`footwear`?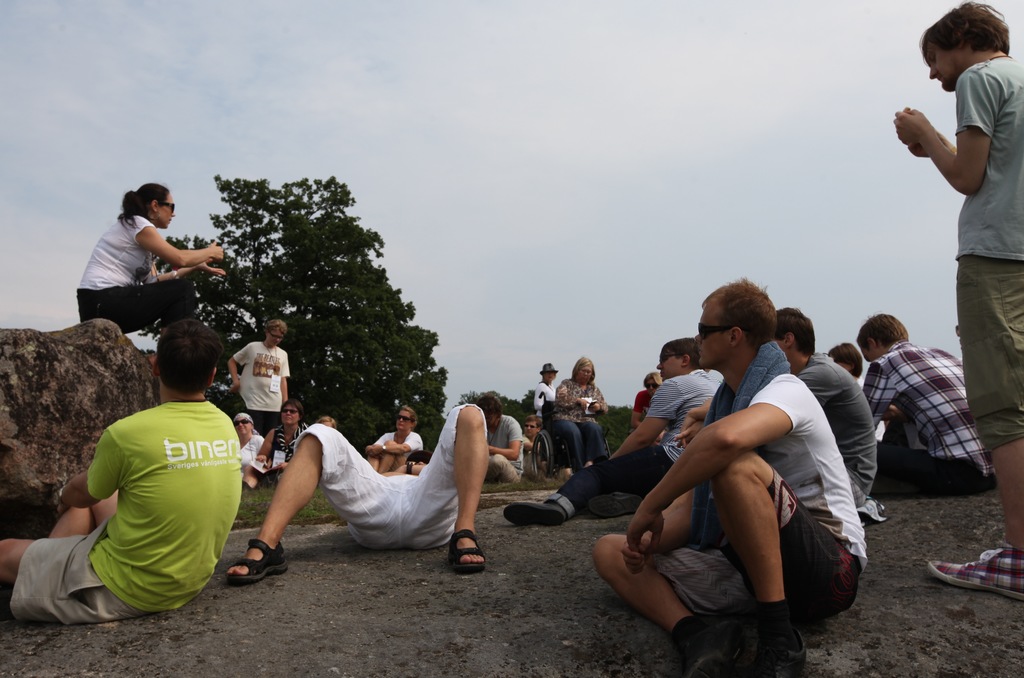
crop(444, 526, 492, 580)
